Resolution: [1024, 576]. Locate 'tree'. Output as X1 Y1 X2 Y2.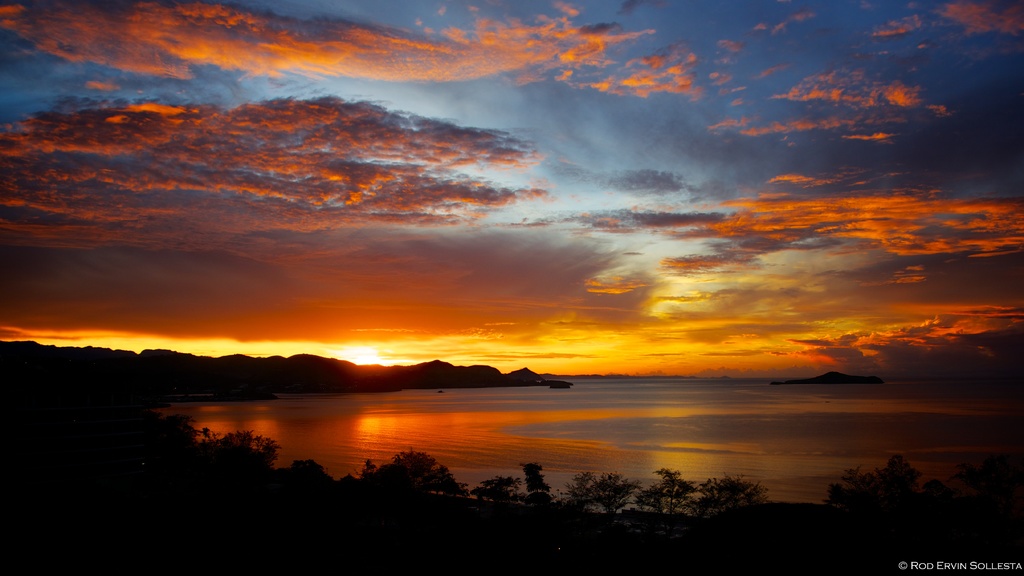
481 472 515 500.
